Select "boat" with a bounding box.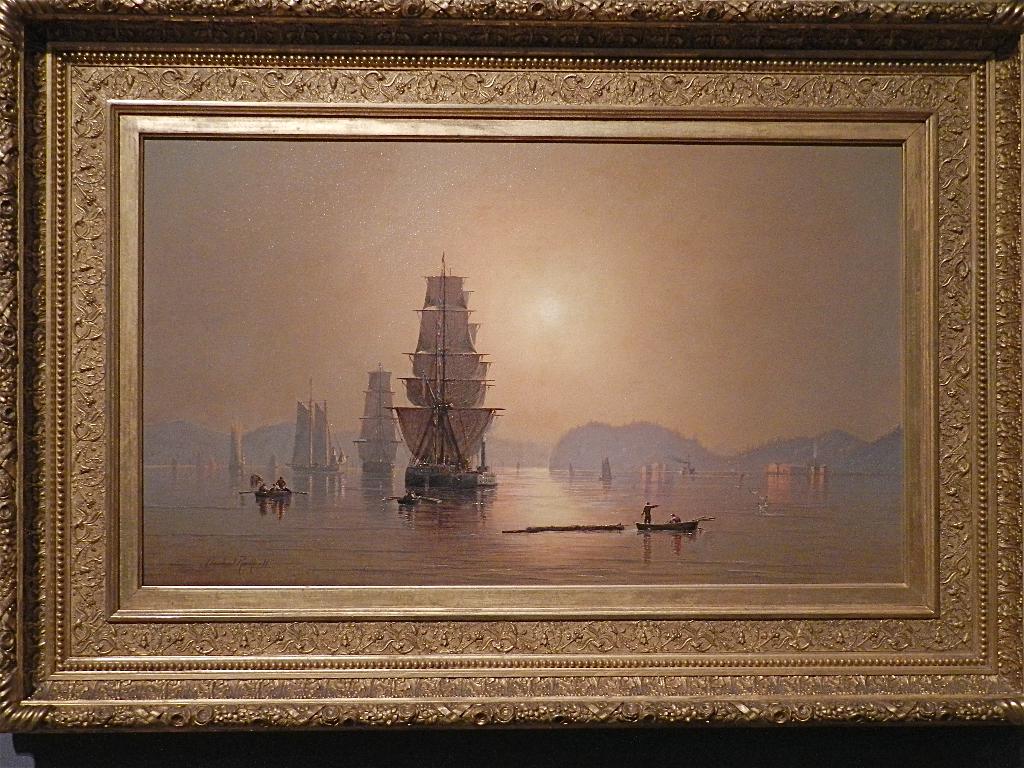
(365, 245, 523, 502).
